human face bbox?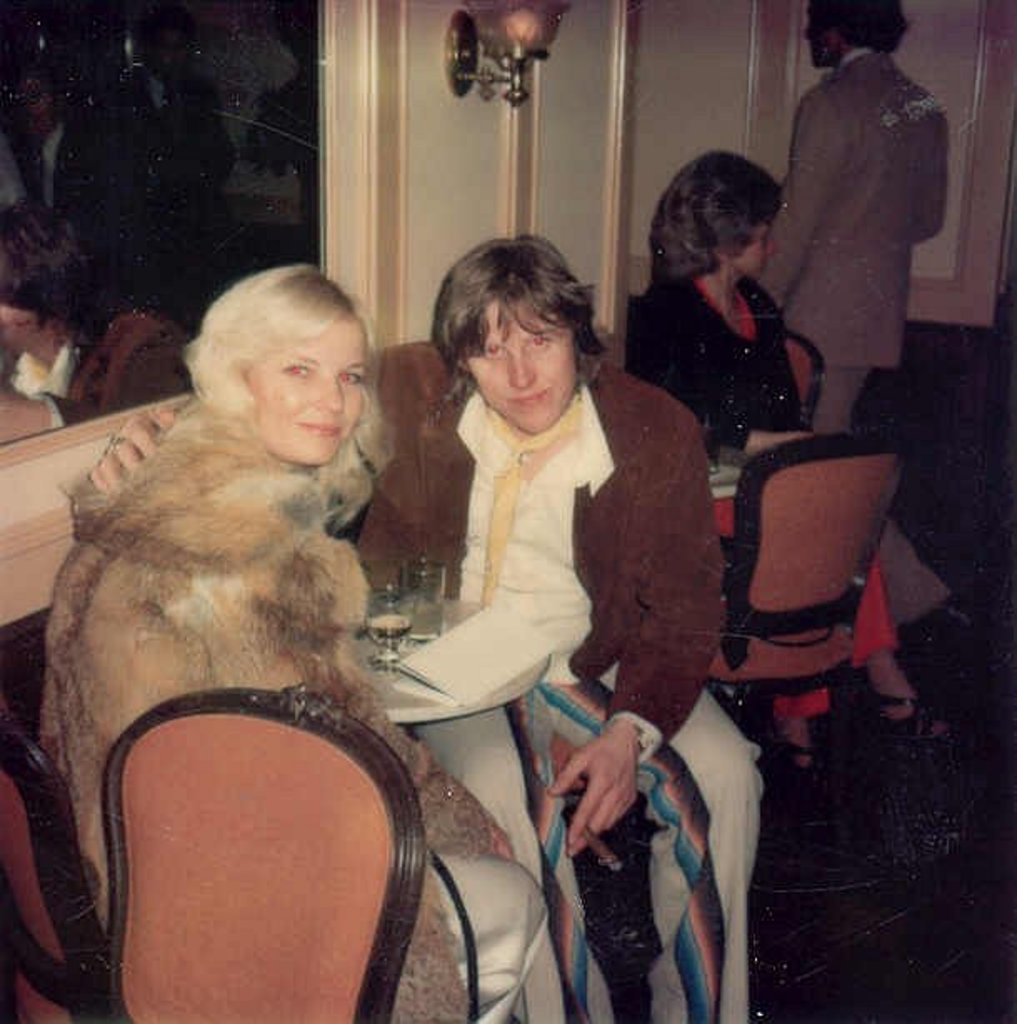
804/5/842/68
